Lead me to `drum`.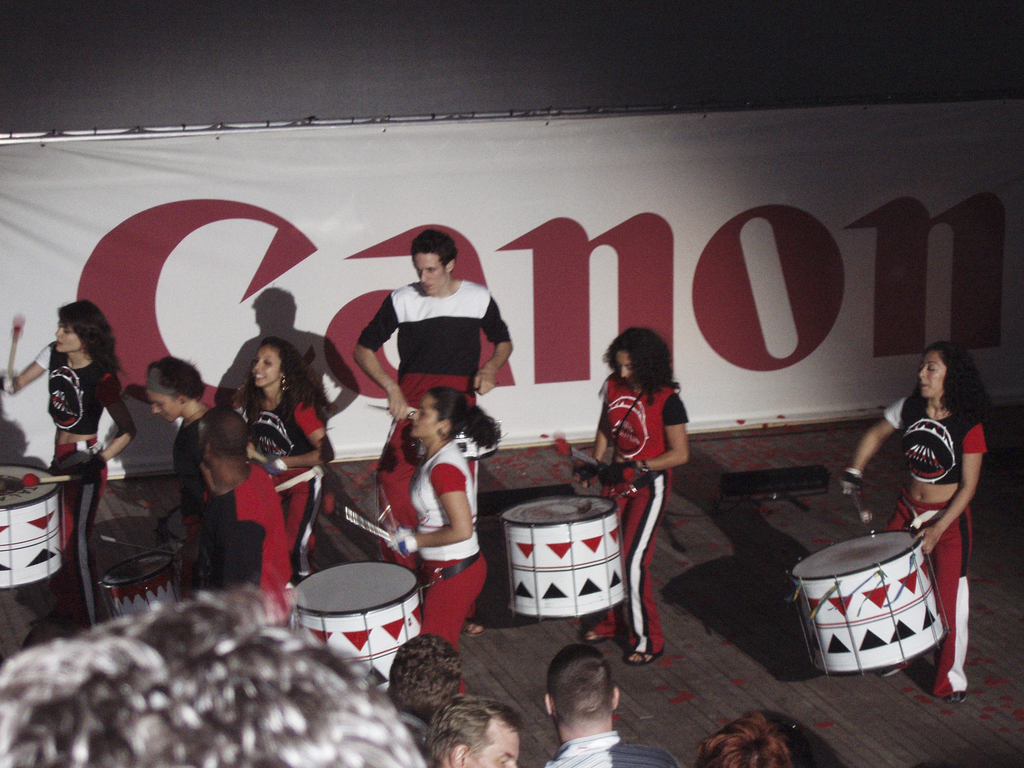
Lead to 276/559/428/695.
